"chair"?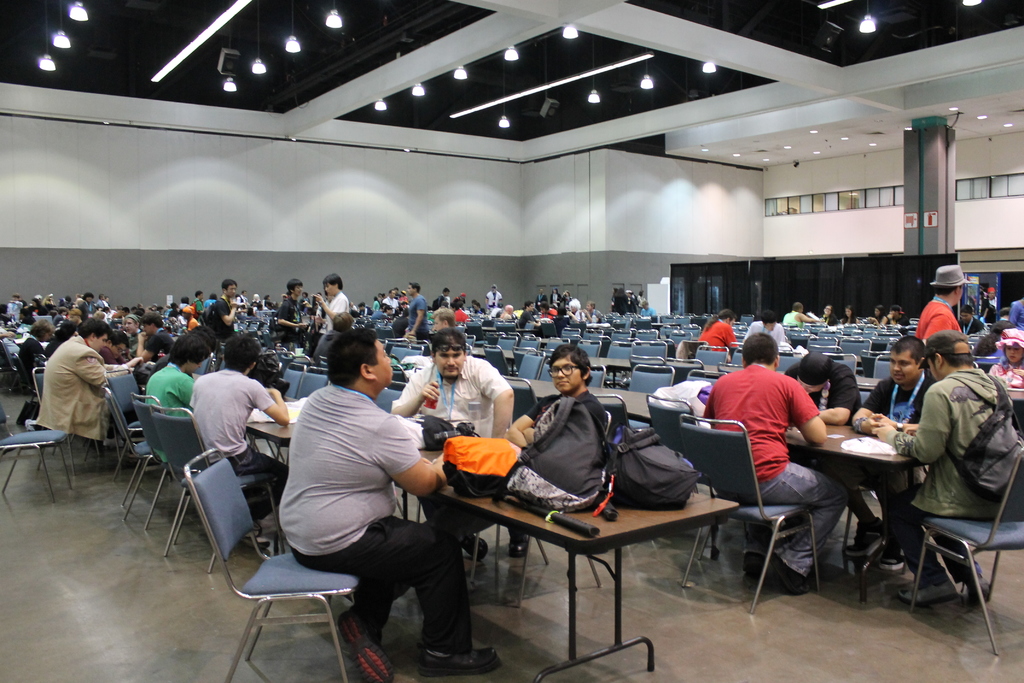
{"x1": 497, "y1": 371, "x2": 539, "y2": 425}
